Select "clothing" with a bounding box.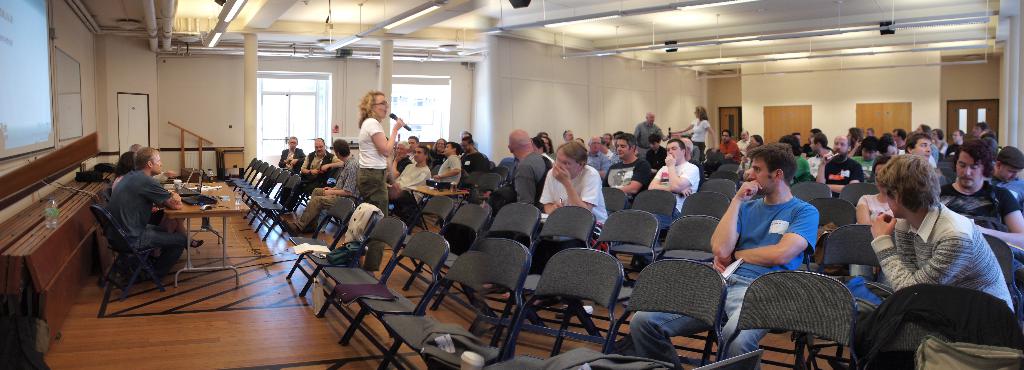
l=605, t=156, r=650, b=200.
